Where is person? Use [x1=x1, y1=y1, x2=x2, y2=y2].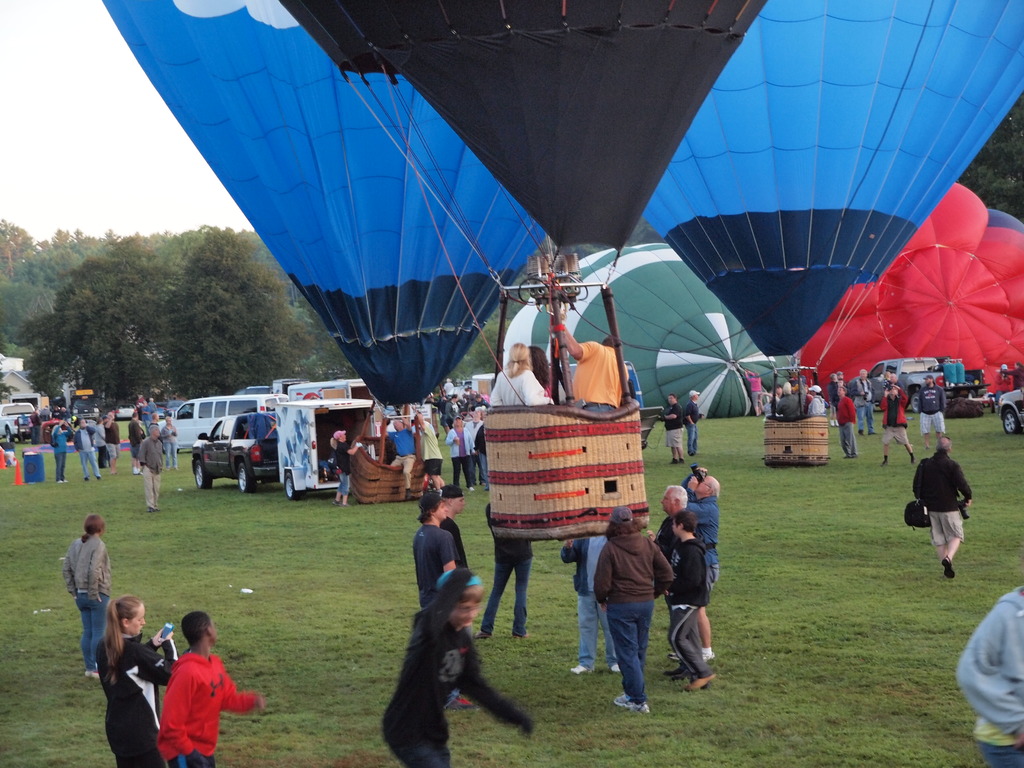
[x1=836, y1=374, x2=844, y2=389].
